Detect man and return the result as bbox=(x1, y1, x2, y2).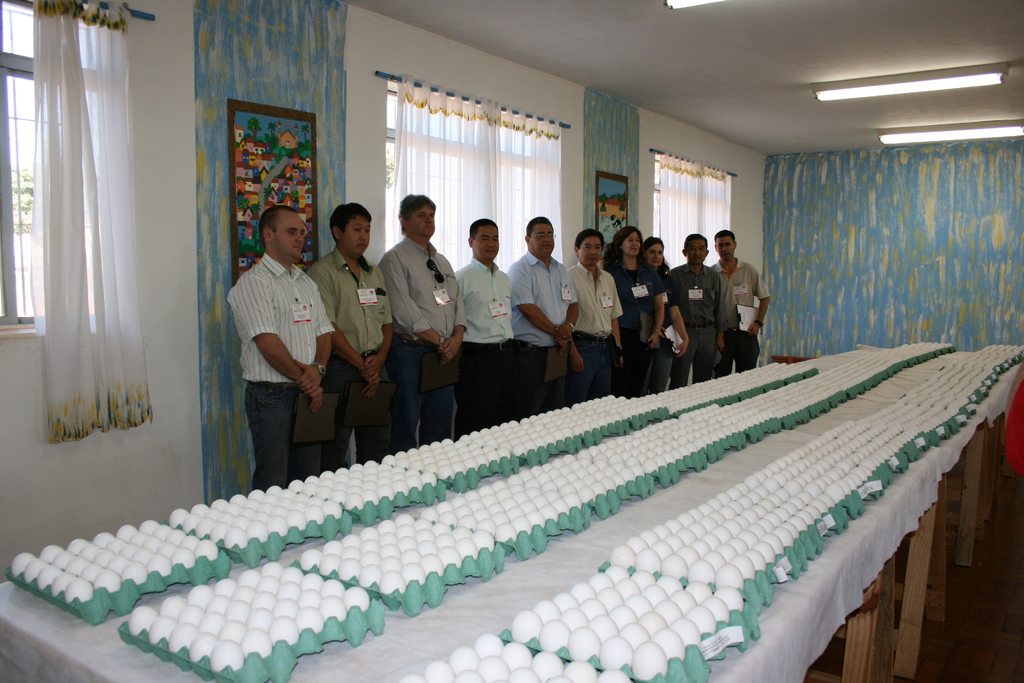
bbox=(305, 203, 396, 470).
